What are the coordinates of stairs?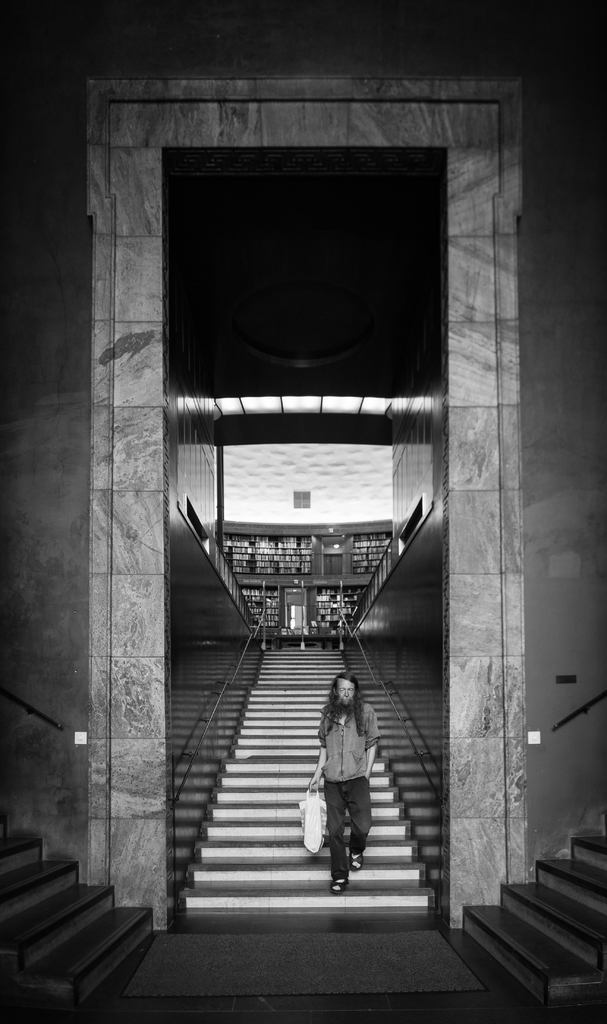
box(462, 815, 606, 1021).
